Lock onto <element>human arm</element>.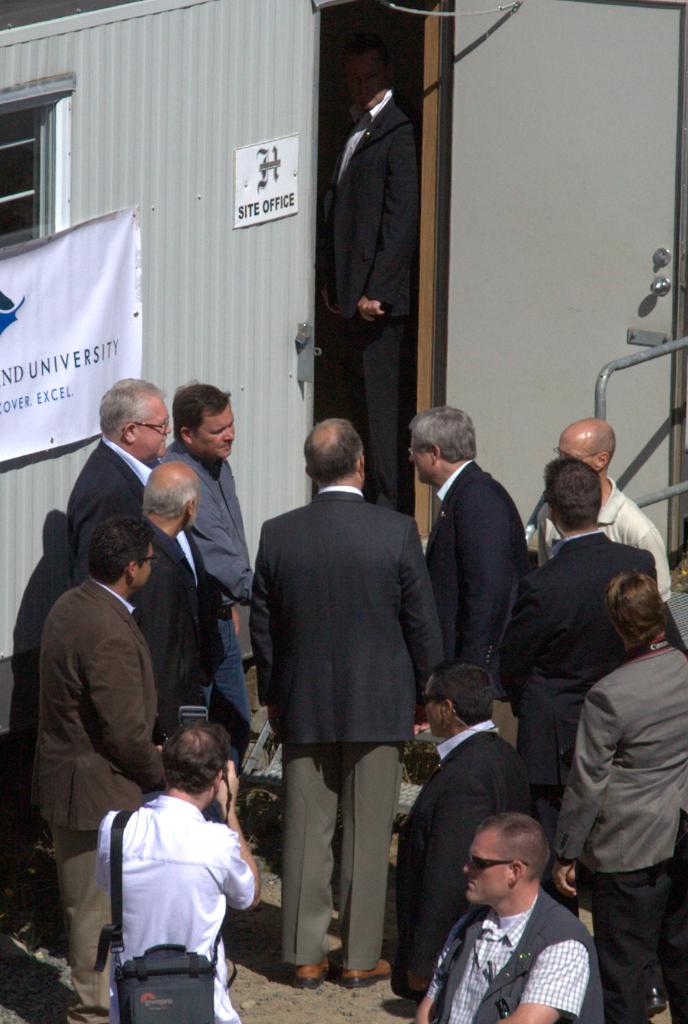
Locked: l=154, t=464, r=254, b=609.
